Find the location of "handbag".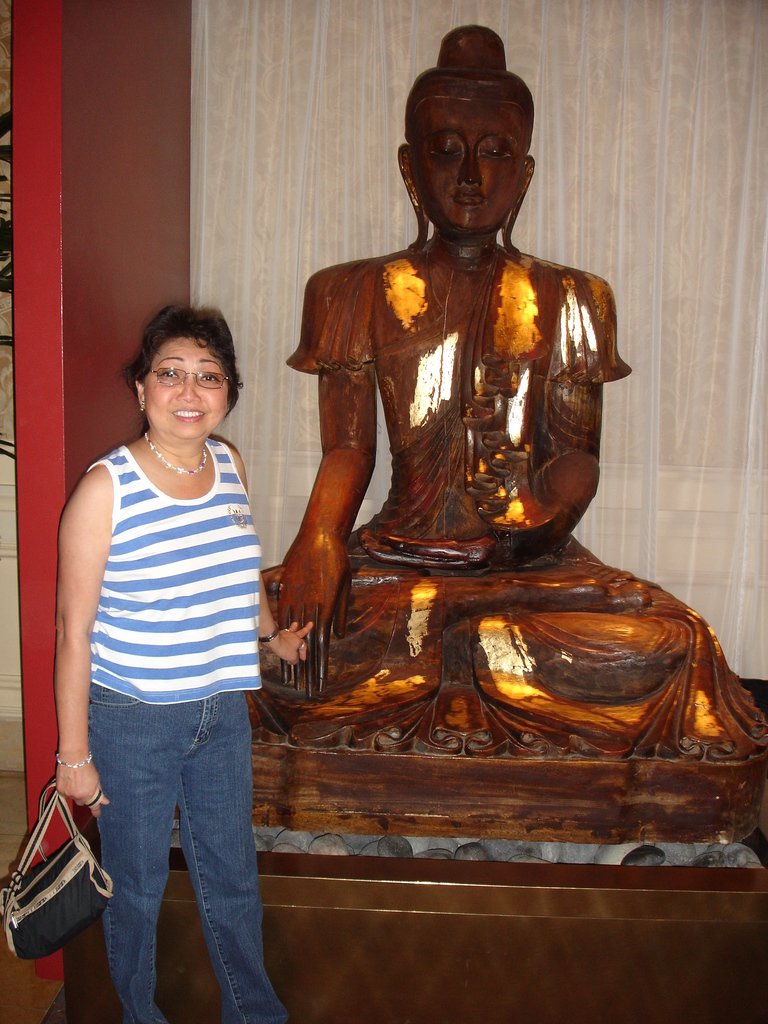
Location: box=[0, 764, 107, 957].
